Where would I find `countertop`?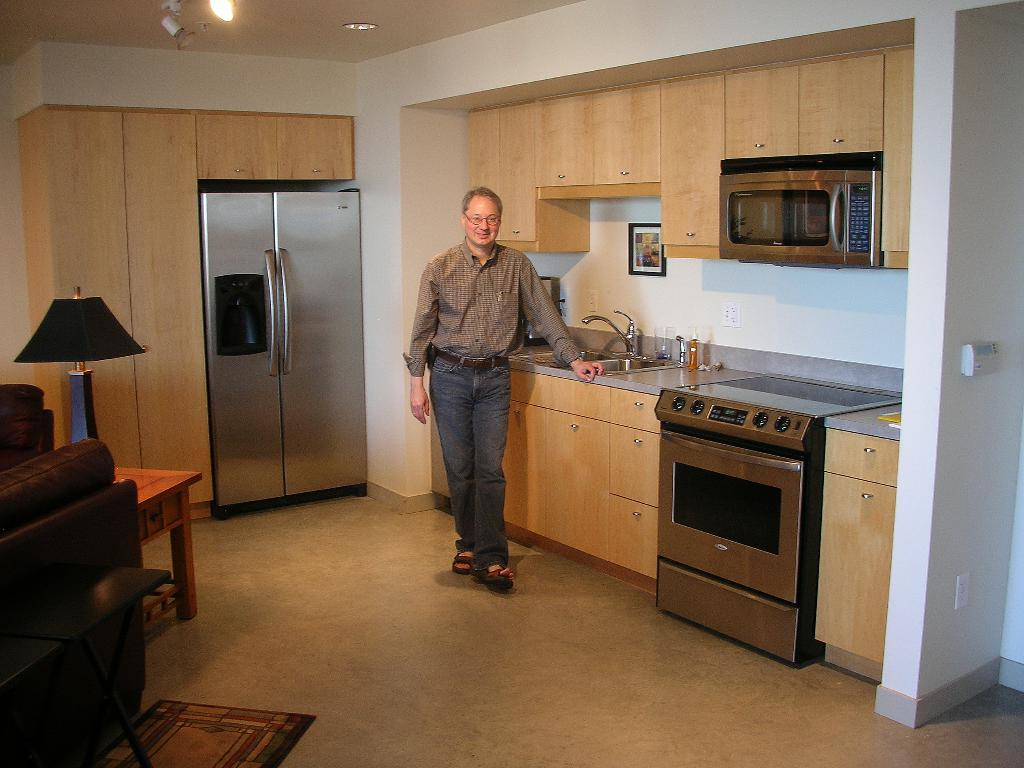
At [497, 319, 904, 689].
